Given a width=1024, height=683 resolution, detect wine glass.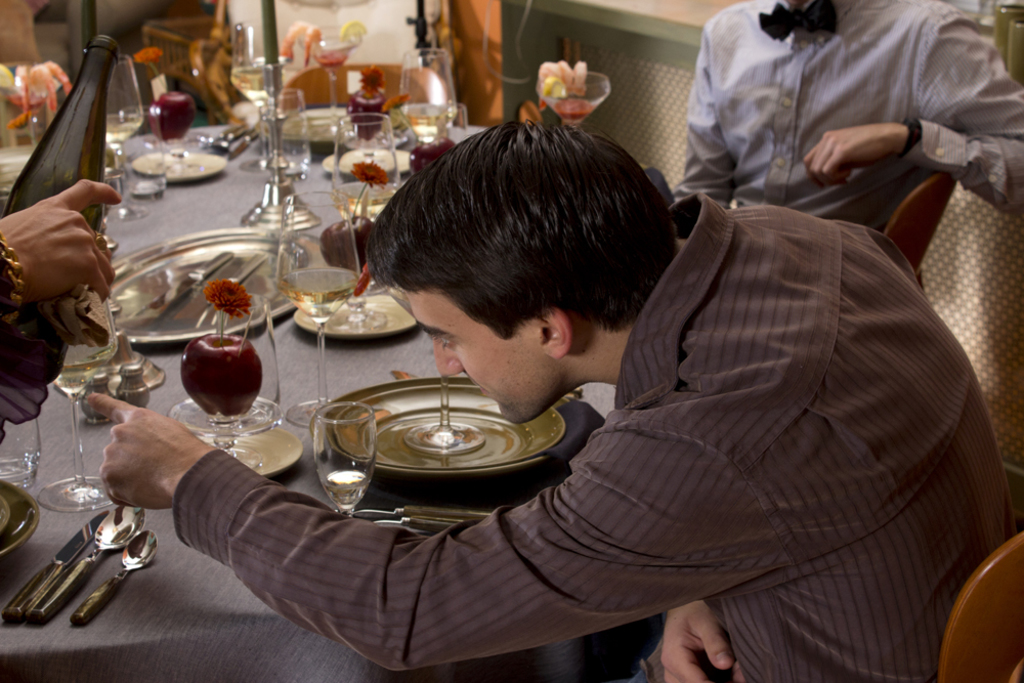
(336,114,393,210).
